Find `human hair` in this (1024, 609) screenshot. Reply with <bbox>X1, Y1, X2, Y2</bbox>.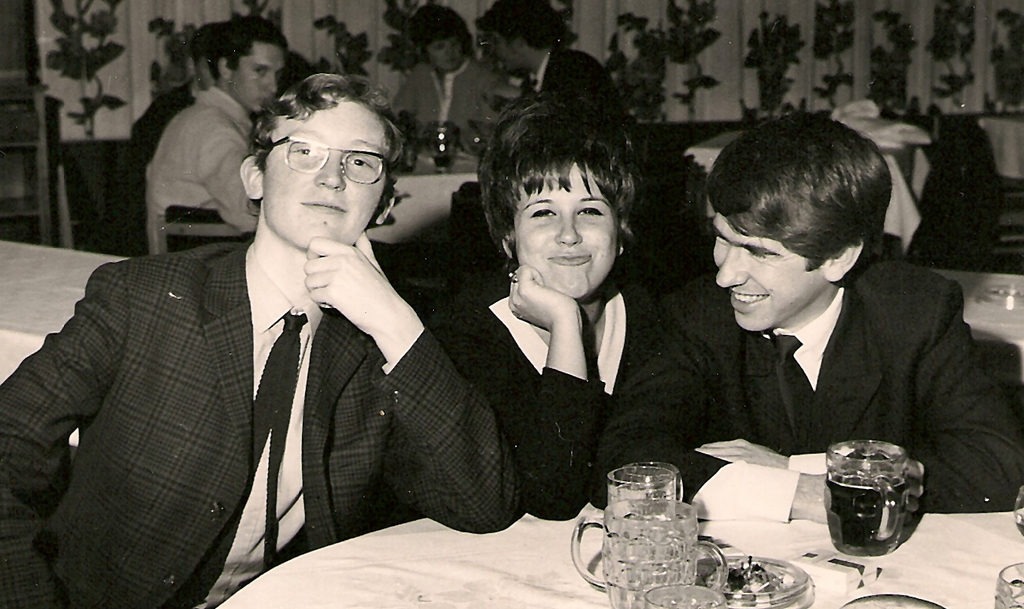
<bbox>707, 113, 891, 293</bbox>.
